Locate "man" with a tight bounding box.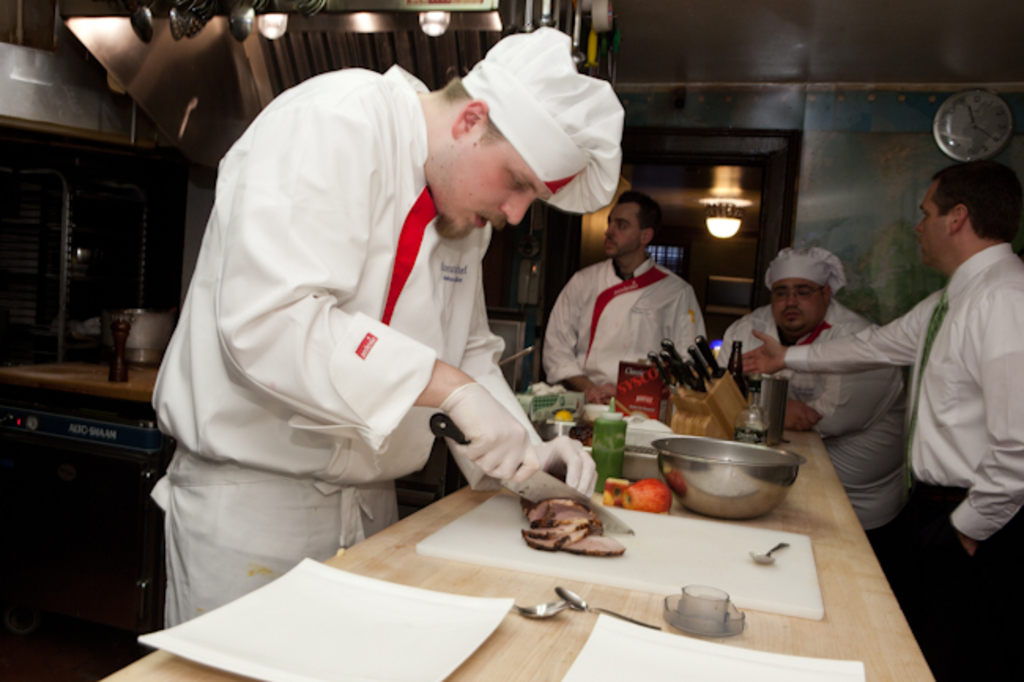
detection(740, 158, 1022, 680).
